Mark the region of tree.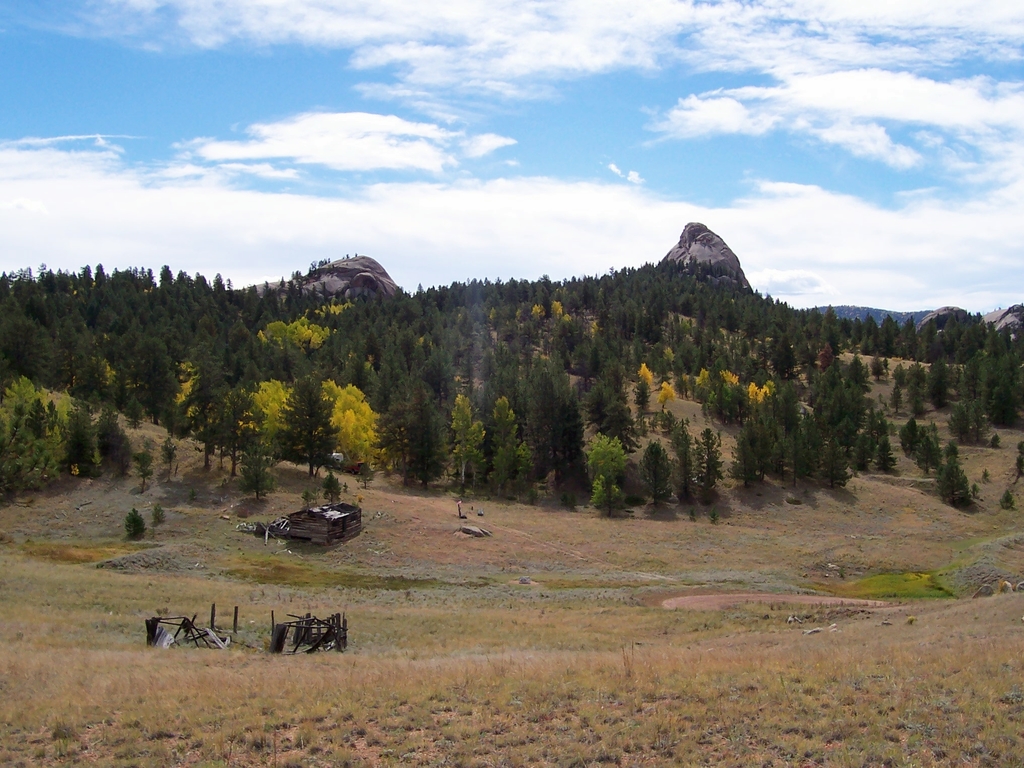
Region: locate(739, 303, 757, 338).
